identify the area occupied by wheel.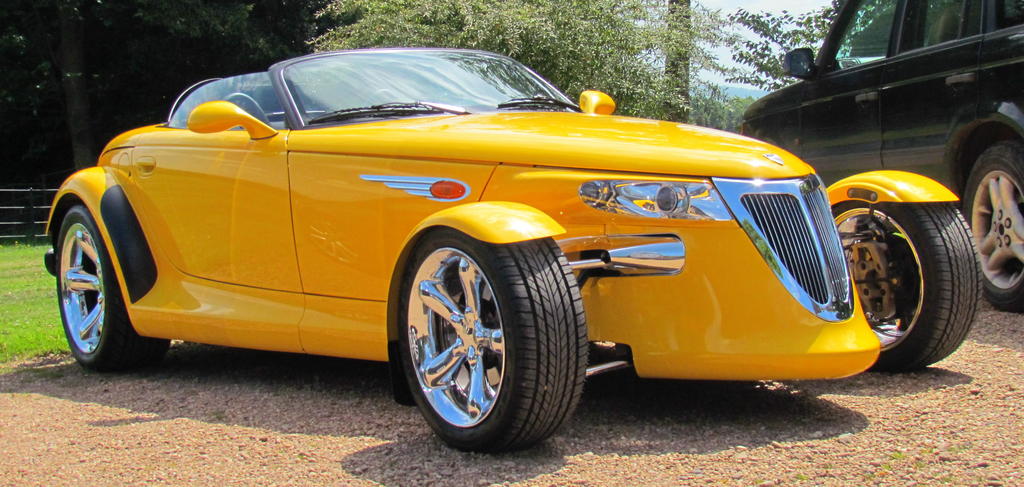
Area: (x1=58, y1=203, x2=169, y2=371).
